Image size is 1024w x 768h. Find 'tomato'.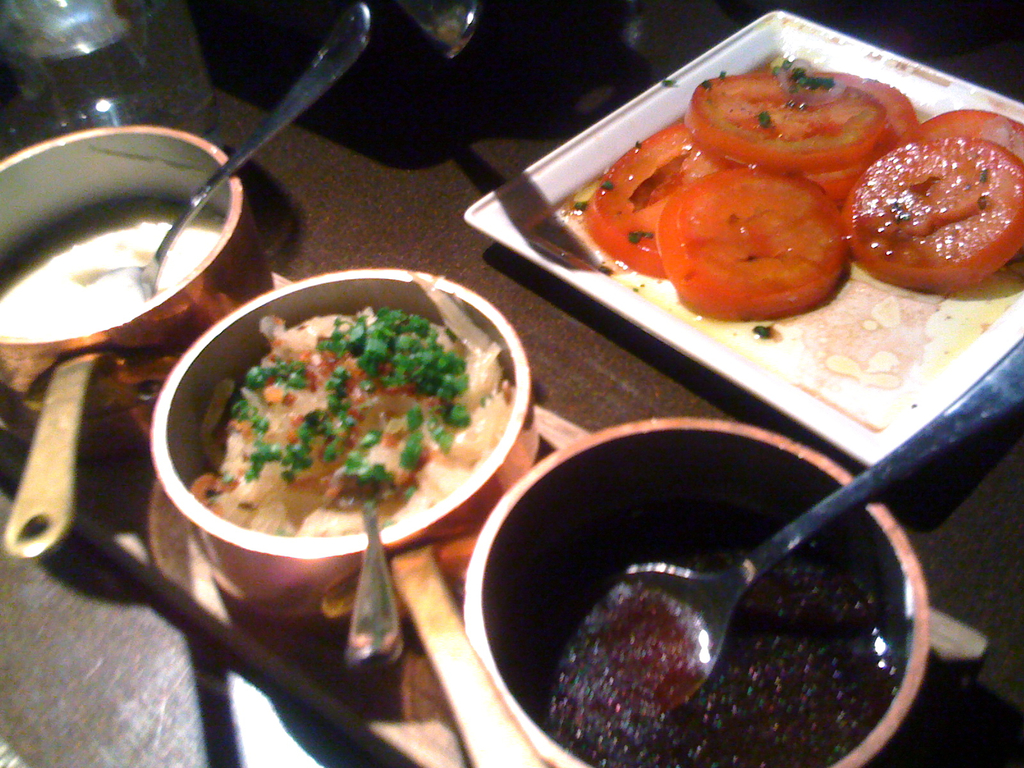
842 134 1023 298.
